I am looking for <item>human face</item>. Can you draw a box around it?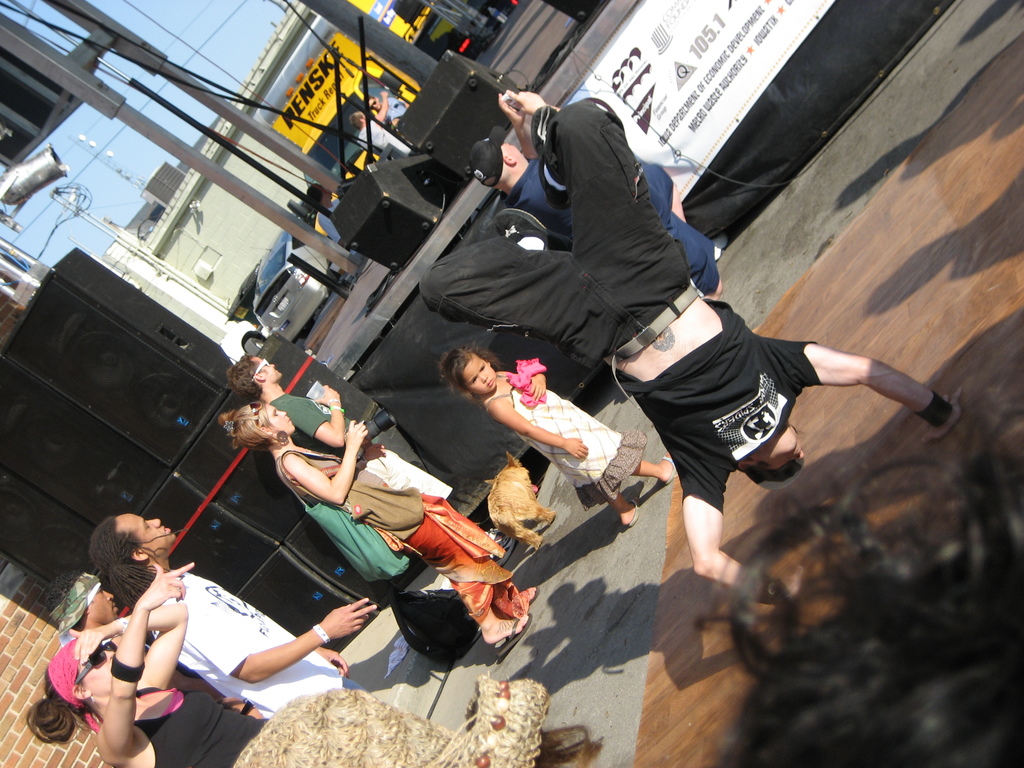
Sure, the bounding box is x1=80, y1=633, x2=127, y2=691.
